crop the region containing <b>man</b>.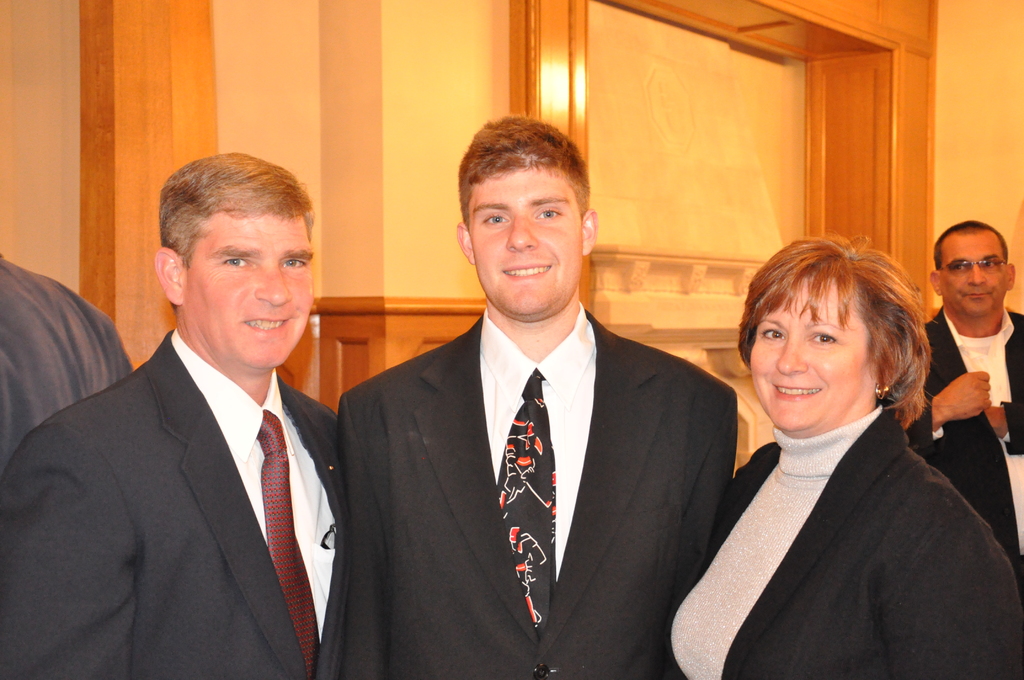
Crop region: 904:218:1023:593.
